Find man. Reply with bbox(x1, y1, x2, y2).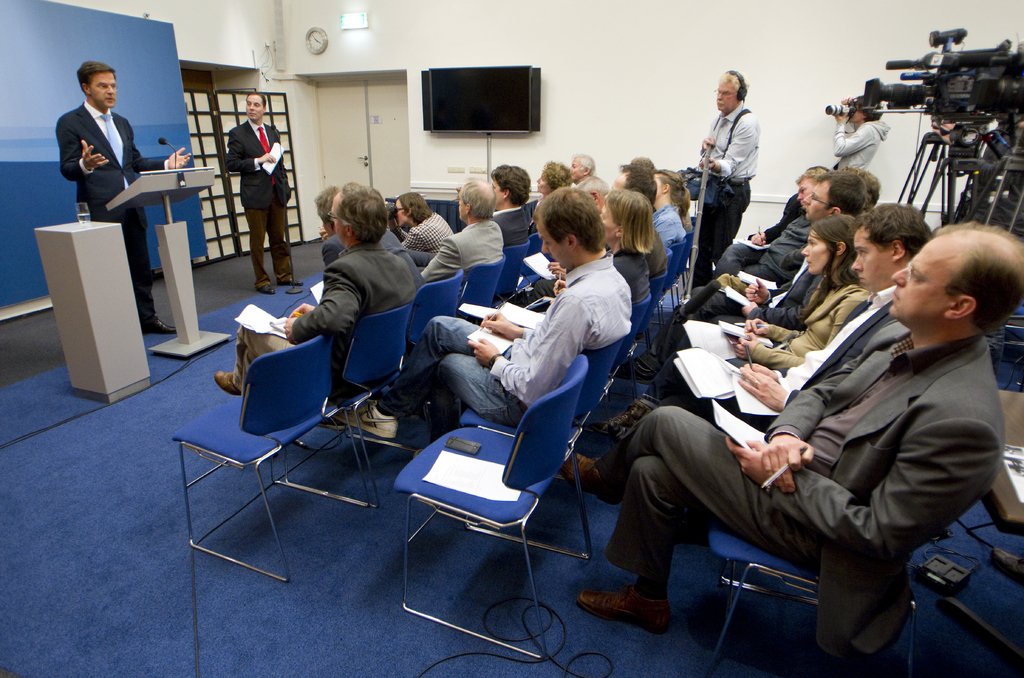
bbox(211, 180, 412, 431).
